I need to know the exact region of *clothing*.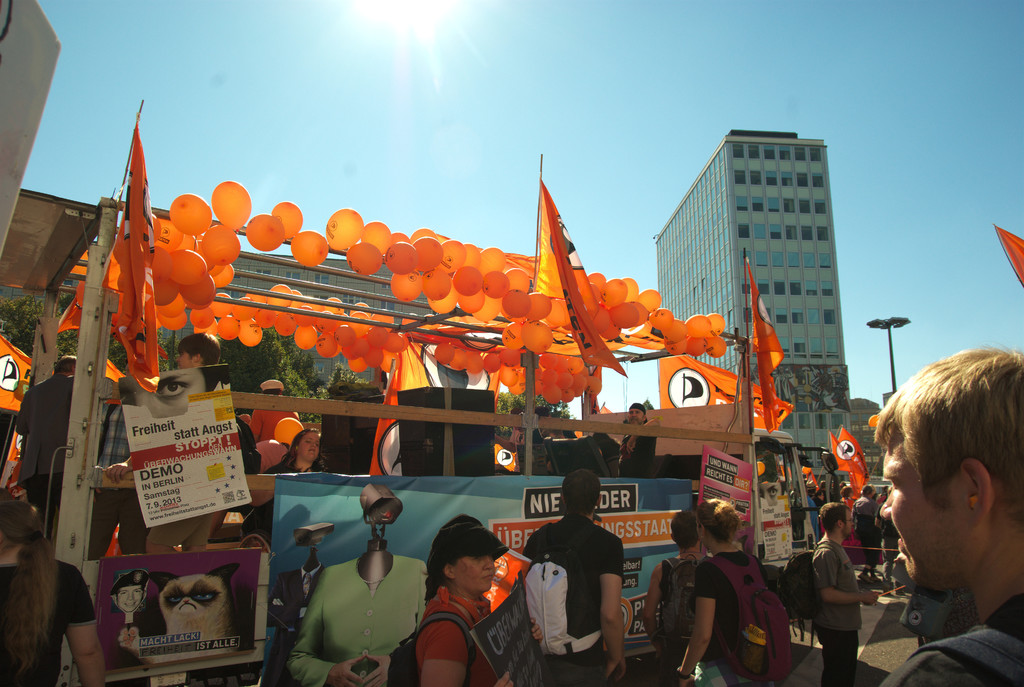
Region: [x1=419, y1=585, x2=516, y2=686].
